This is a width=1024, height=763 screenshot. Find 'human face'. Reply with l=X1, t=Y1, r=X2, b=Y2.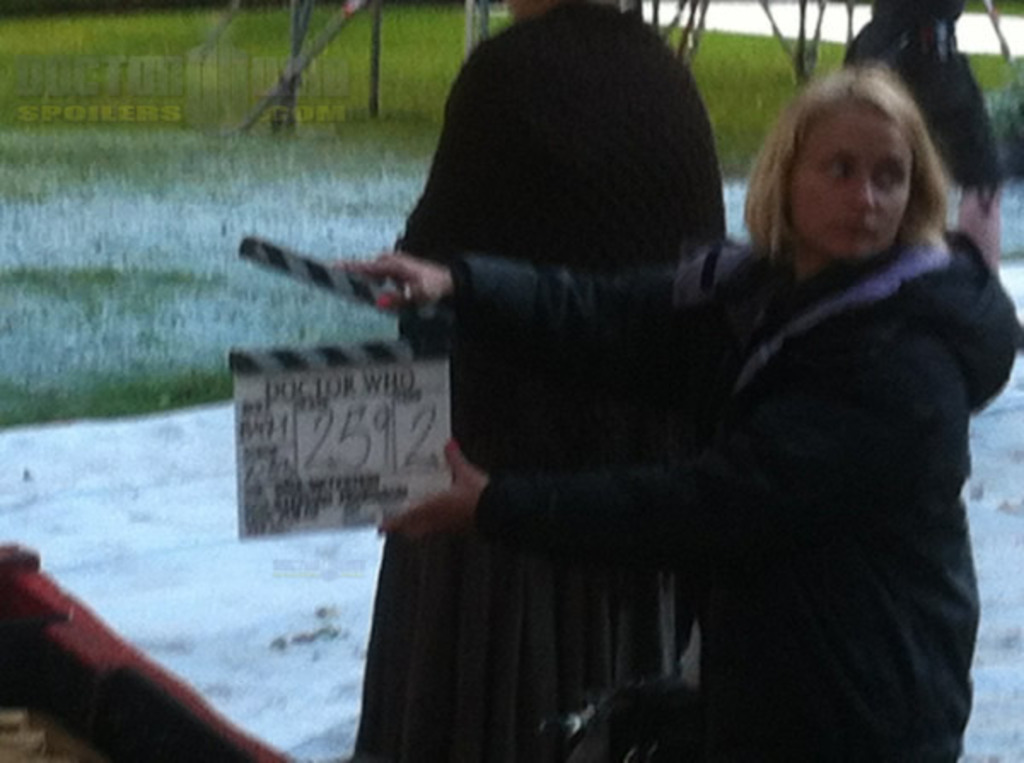
l=782, t=92, r=927, b=280.
